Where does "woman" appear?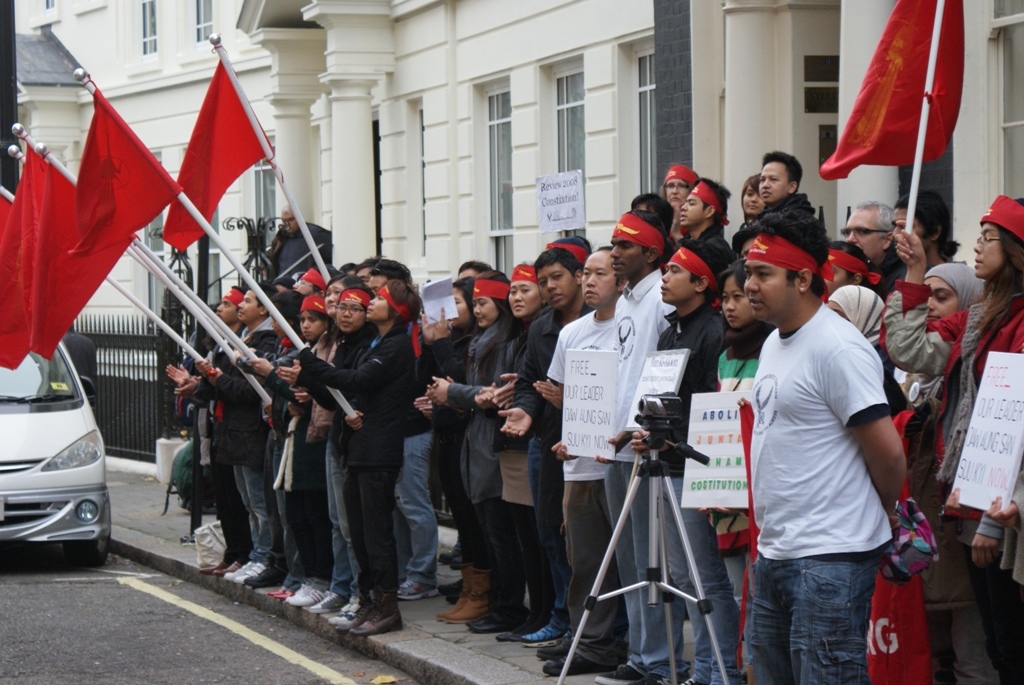
Appears at bbox(414, 276, 496, 626).
